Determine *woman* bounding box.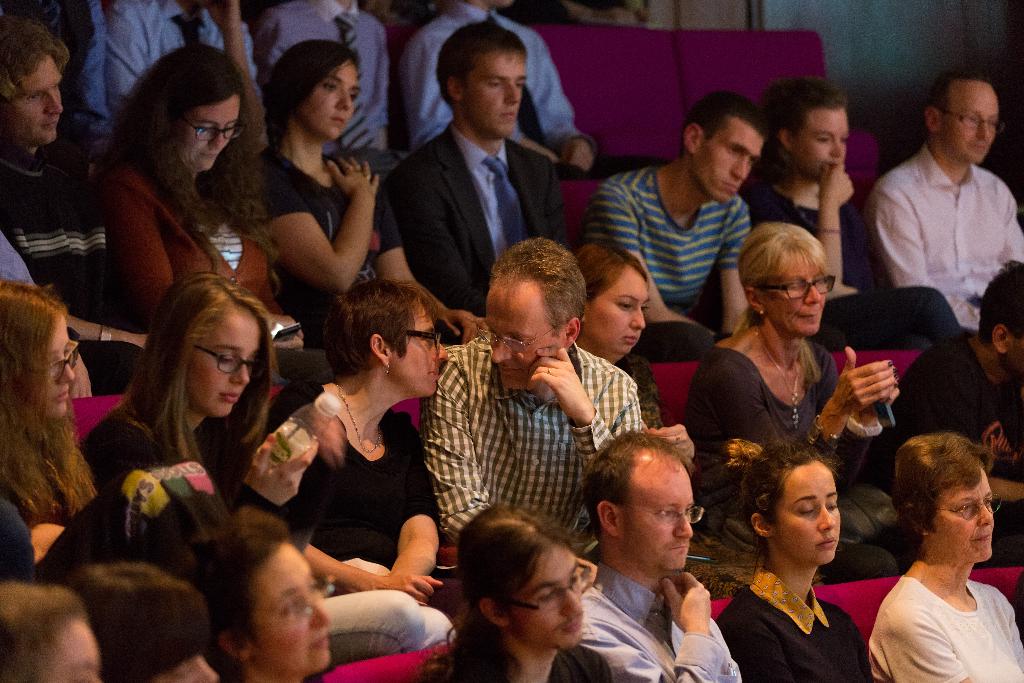
Determined: l=854, t=429, r=1023, b=682.
